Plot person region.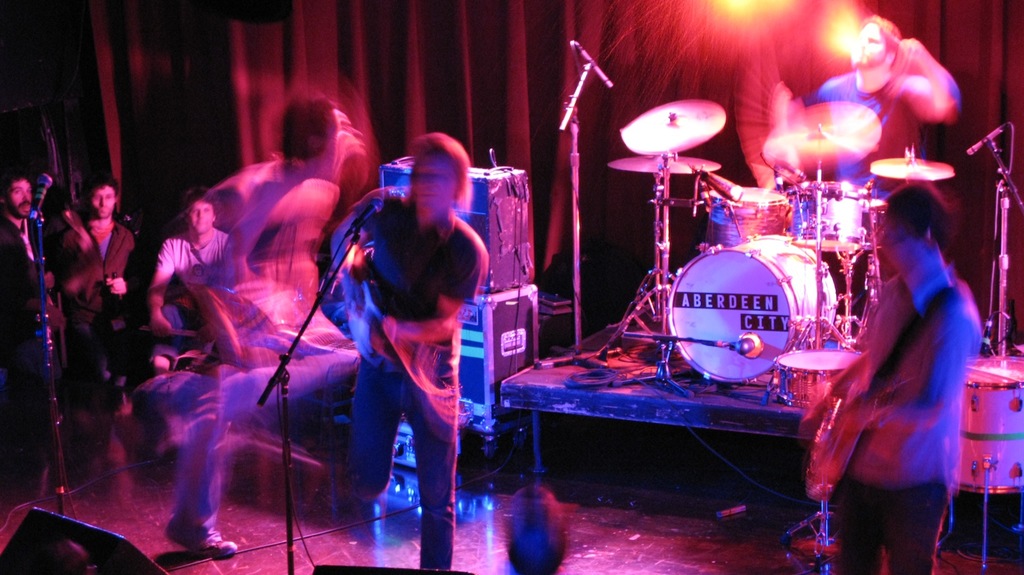
Plotted at pyautogui.locateOnScreen(312, 105, 488, 554).
